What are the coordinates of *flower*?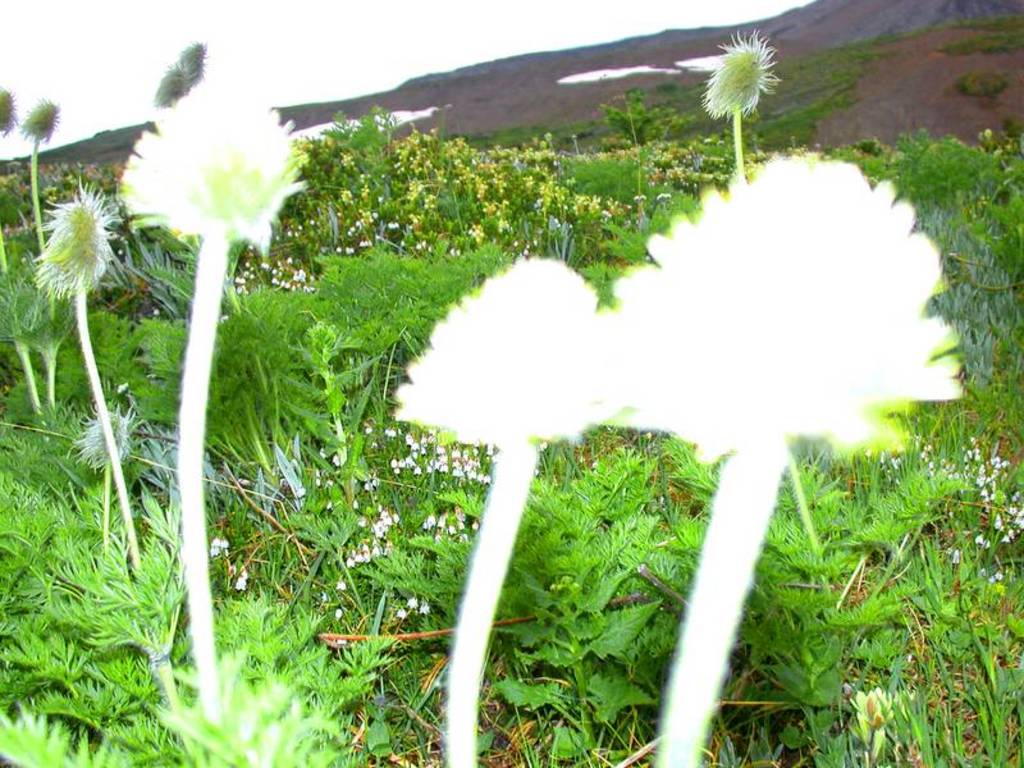
box(35, 180, 128, 301).
